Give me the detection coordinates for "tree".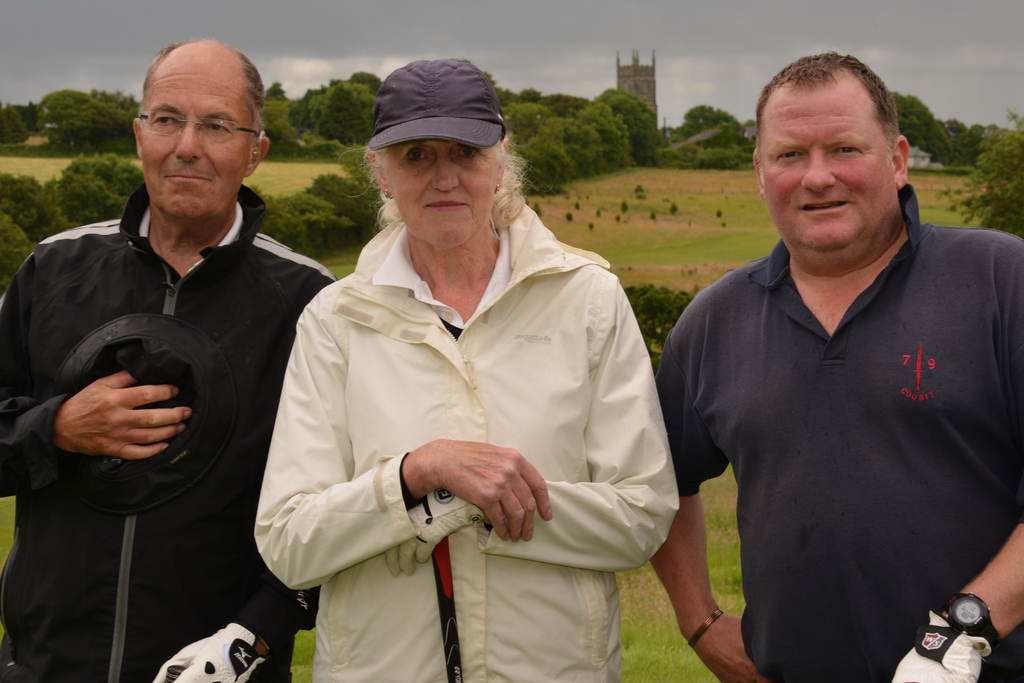
x1=307 y1=86 x2=329 y2=129.
